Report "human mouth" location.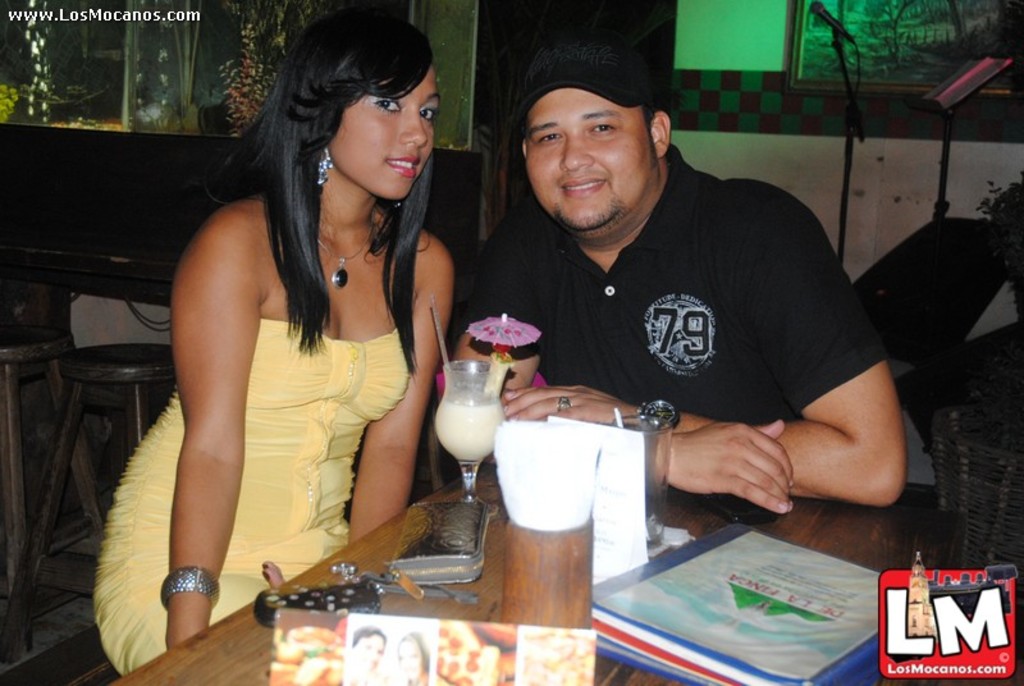
Report: l=556, t=170, r=607, b=197.
